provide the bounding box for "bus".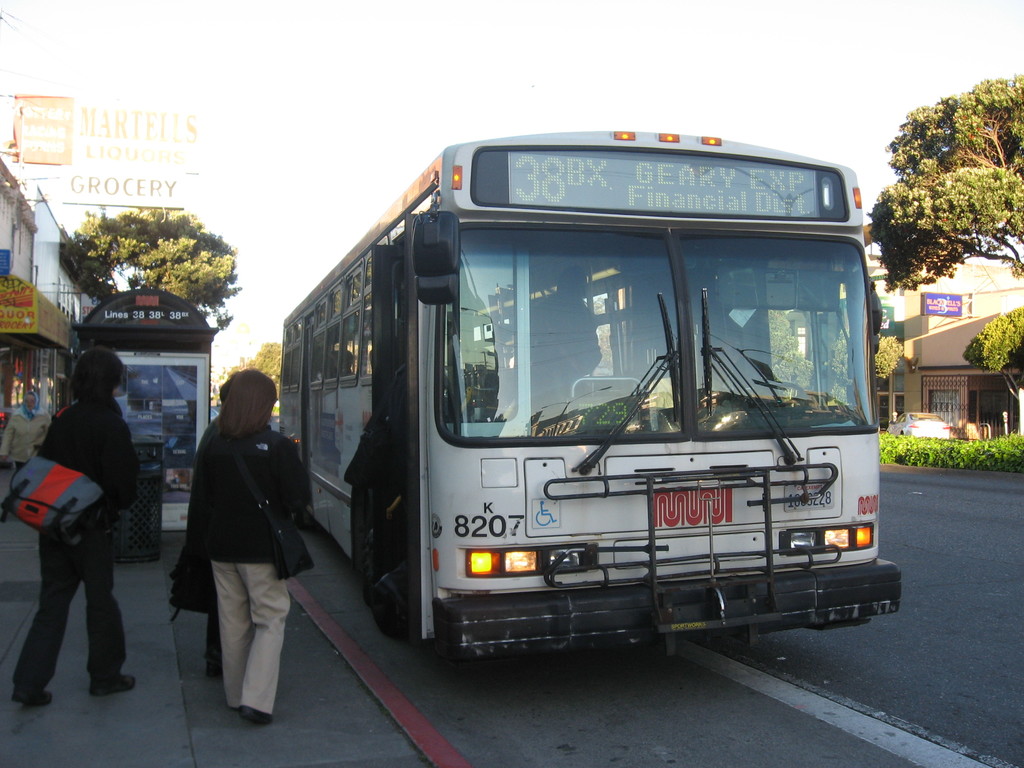
BBox(282, 130, 901, 660).
